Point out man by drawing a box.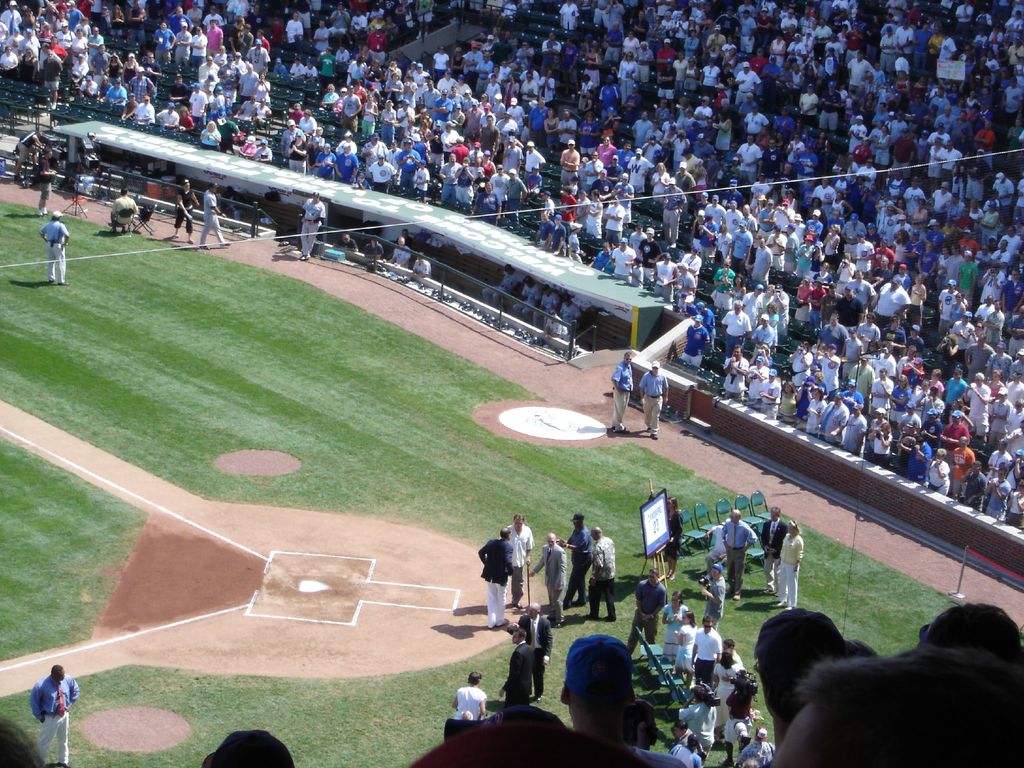
Rect(760, 507, 787, 590).
